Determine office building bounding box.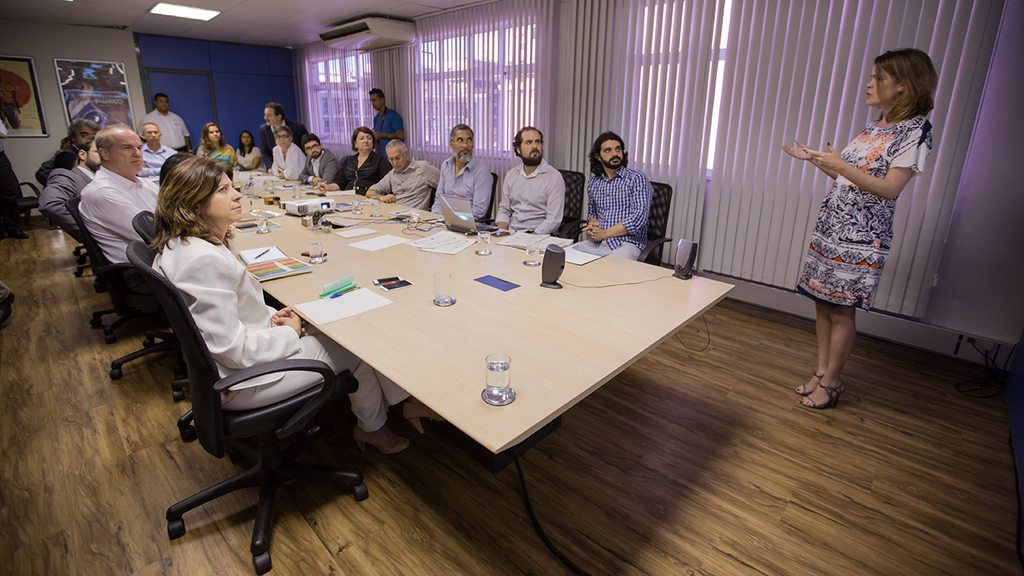
Determined: [0,0,1023,575].
